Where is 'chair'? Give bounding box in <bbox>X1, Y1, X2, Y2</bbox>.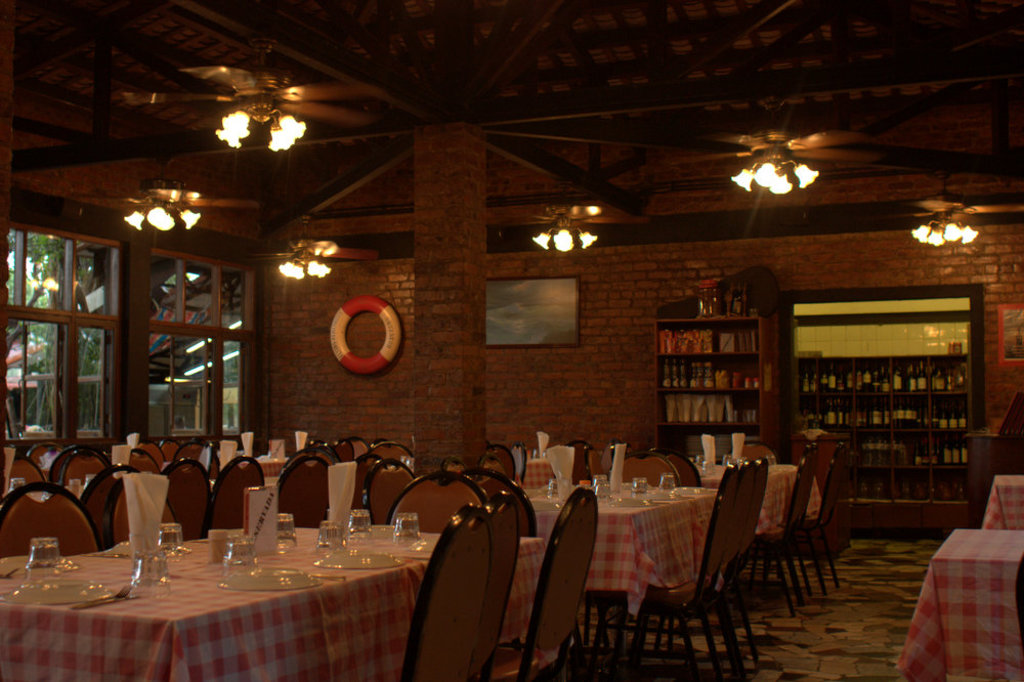
<bbox>790, 446, 842, 604</bbox>.
